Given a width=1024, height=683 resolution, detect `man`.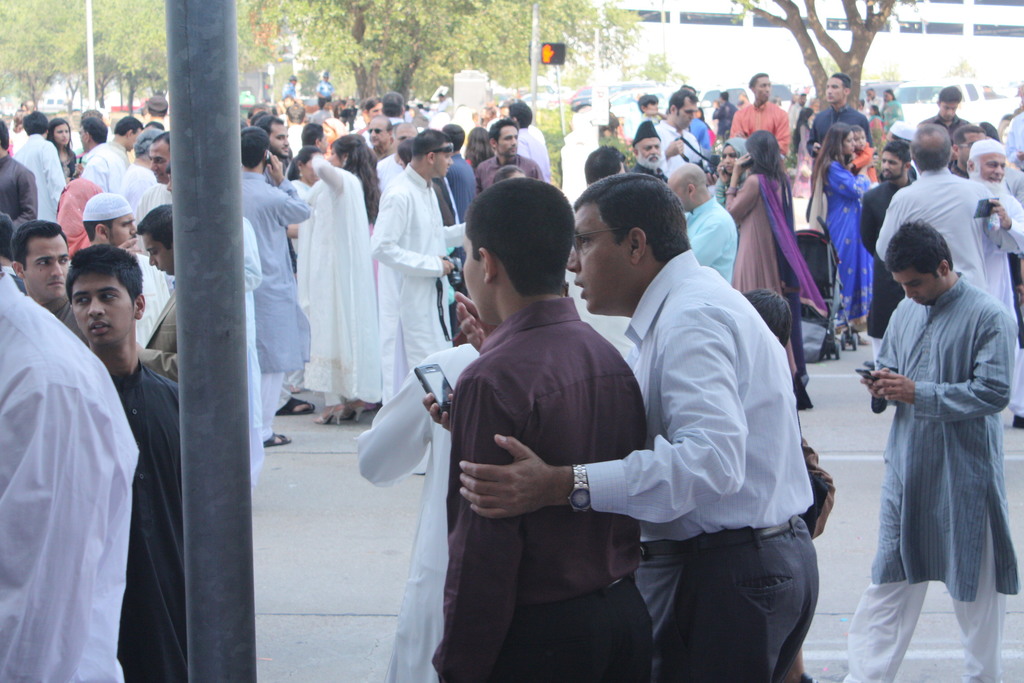
bbox=(696, 106, 717, 146).
